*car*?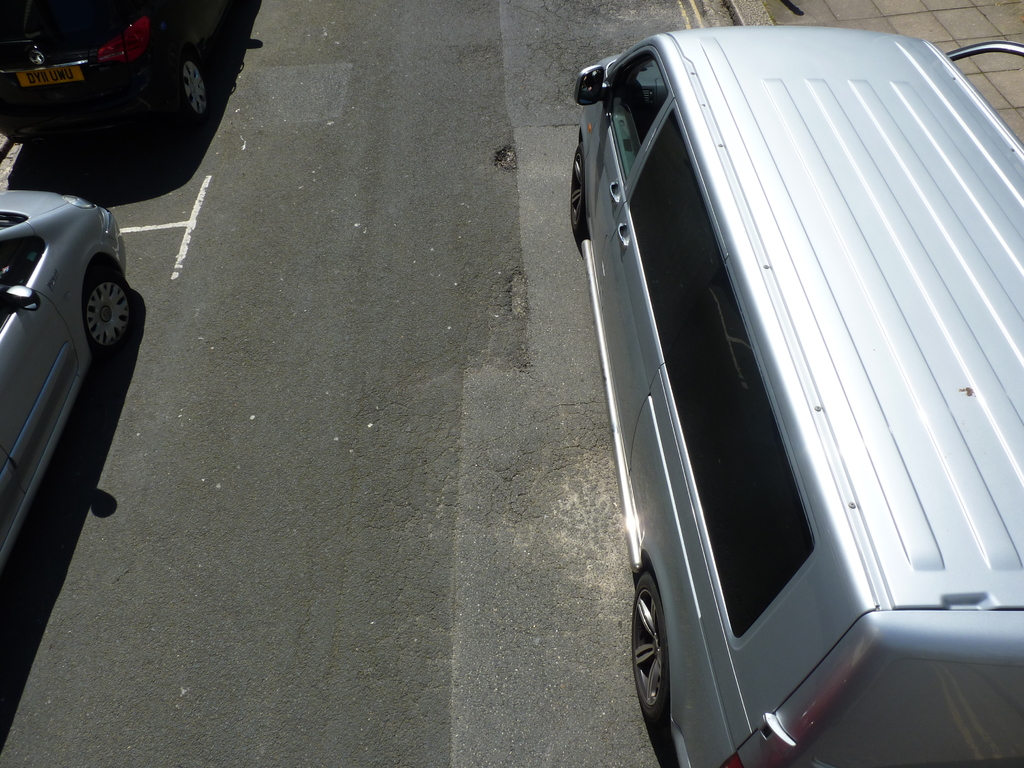
(left=0, top=185, right=135, bottom=572)
